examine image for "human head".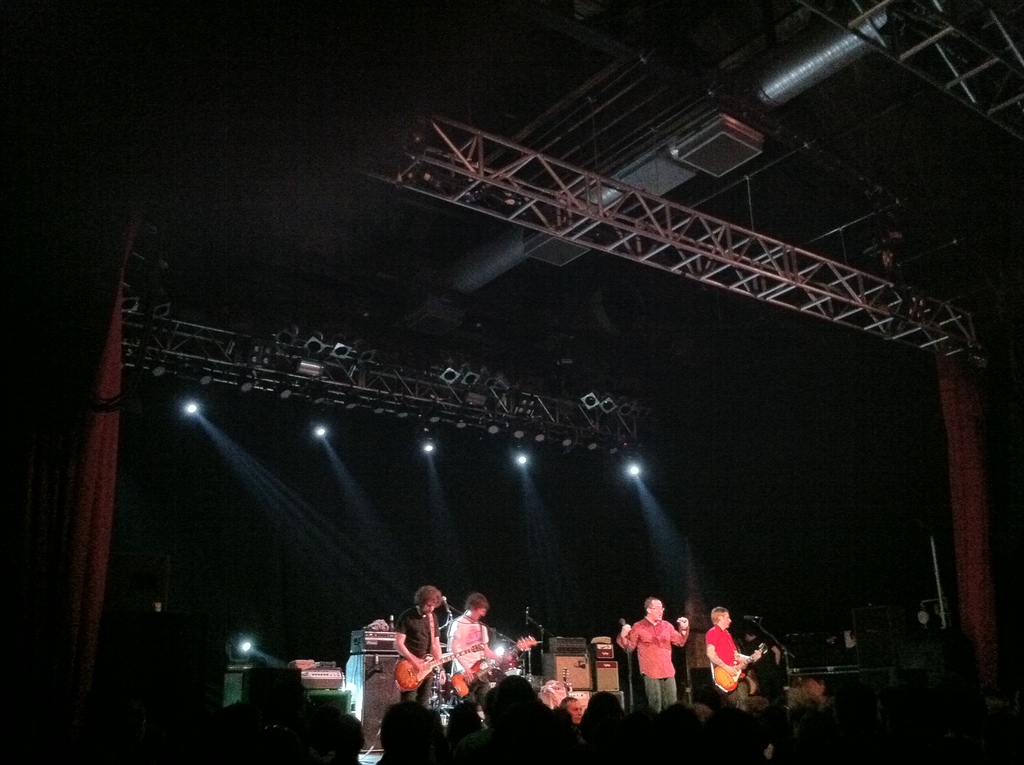
Examination result: 706 600 733 638.
